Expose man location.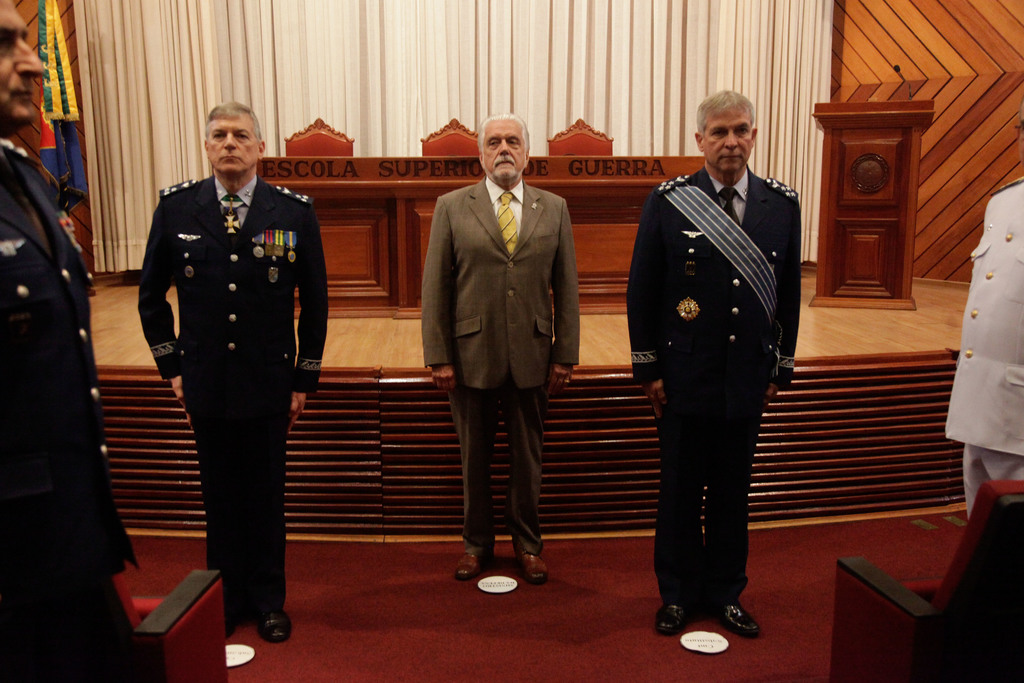
Exposed at x1=135 y1=97 x2=332 y2=639.
